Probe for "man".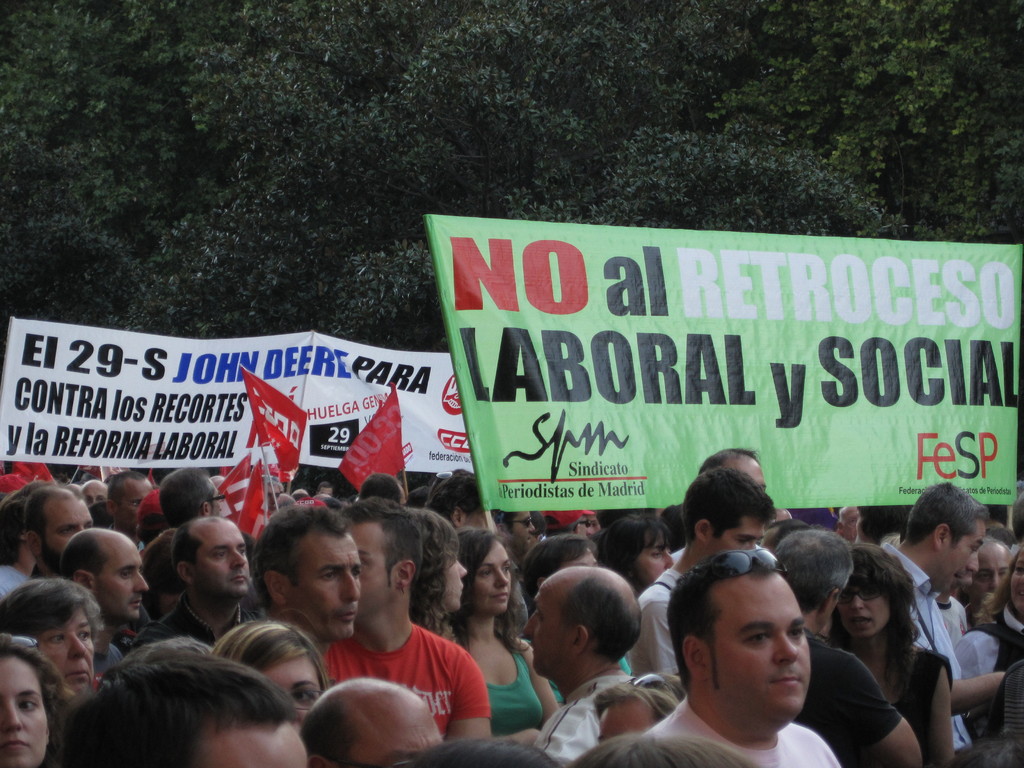
Probe result: bbox(28, 479, 97, 590).
